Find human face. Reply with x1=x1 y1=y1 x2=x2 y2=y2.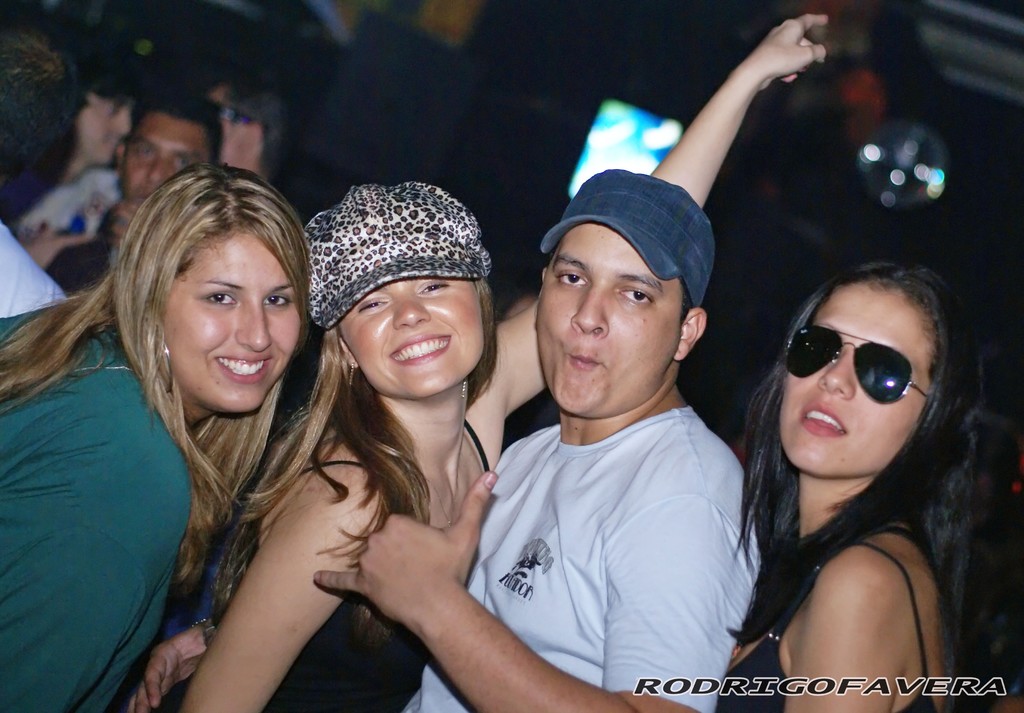
x1=159 y1=227 x2=307 y2=416.
